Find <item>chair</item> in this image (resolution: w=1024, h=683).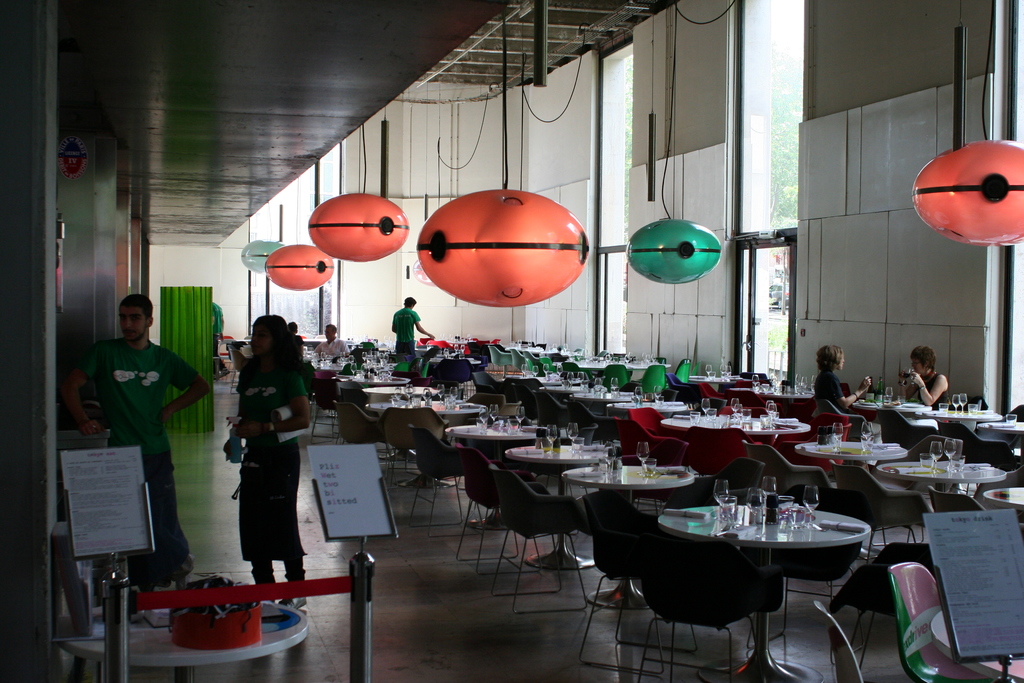
(579,423,601,443).
